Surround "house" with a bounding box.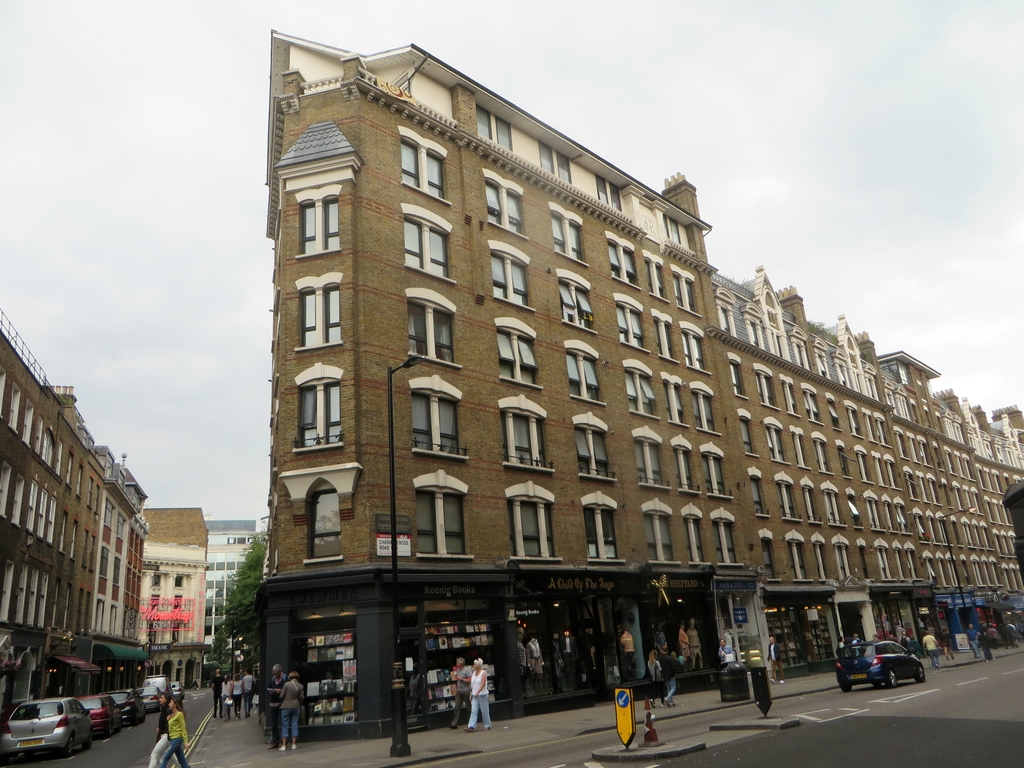
box=[264, 20, 776, 749].
